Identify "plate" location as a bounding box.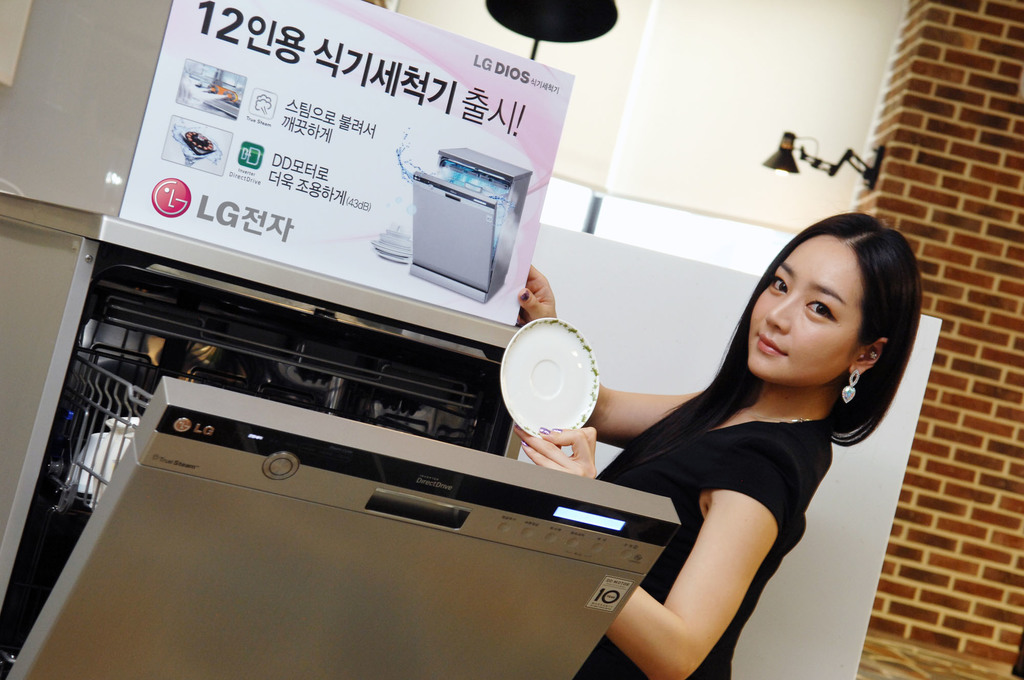
locate(497, 335, 615, 472).
